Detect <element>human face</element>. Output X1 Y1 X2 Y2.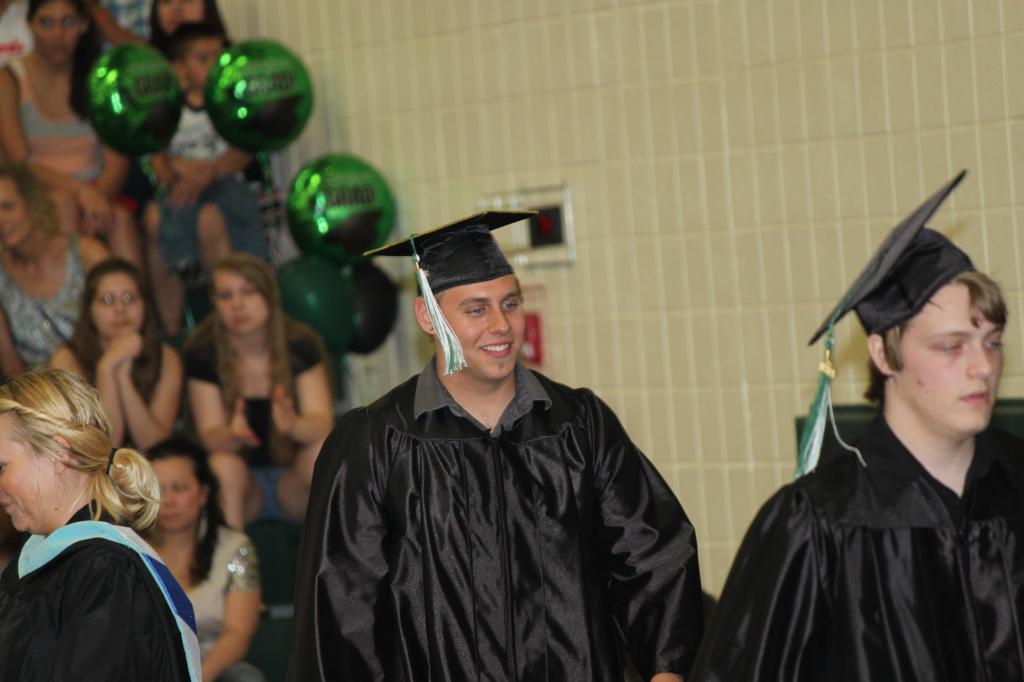
0 177 32 248.
